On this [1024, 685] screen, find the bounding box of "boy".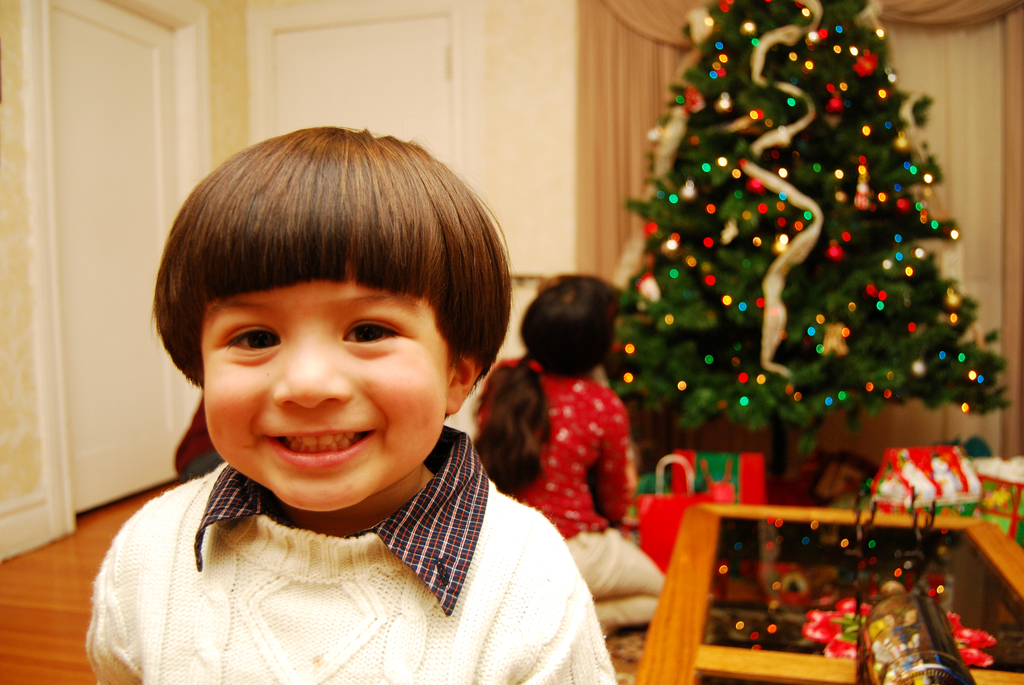
Bounding box: rect(89, 107, 590, 674).
